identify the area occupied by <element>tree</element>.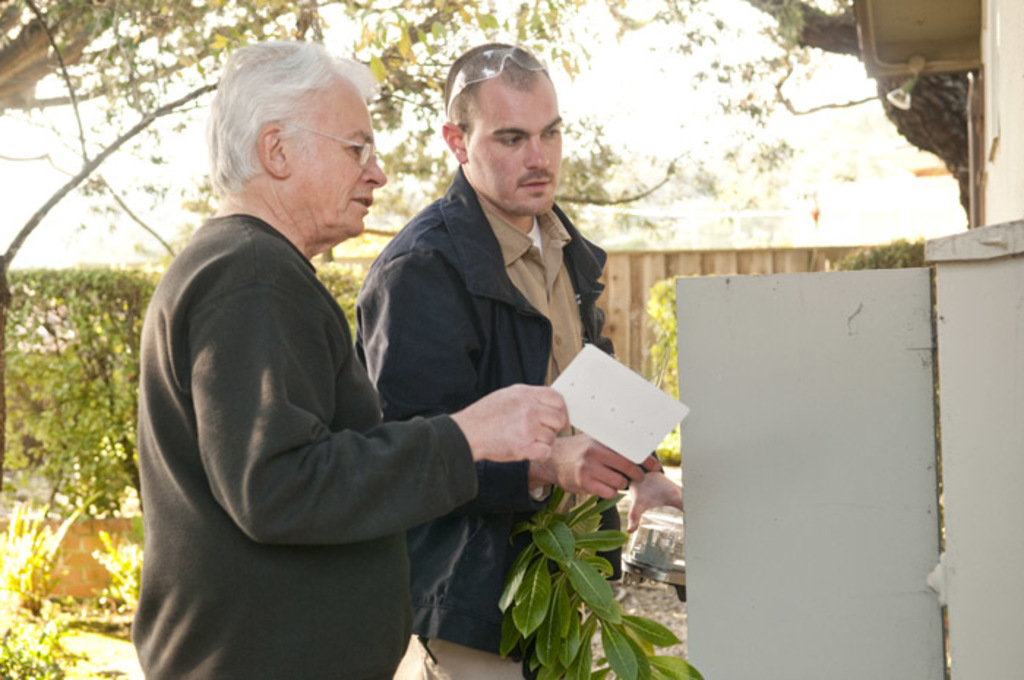
Area: l=0, t=0, r=922, b=249.
